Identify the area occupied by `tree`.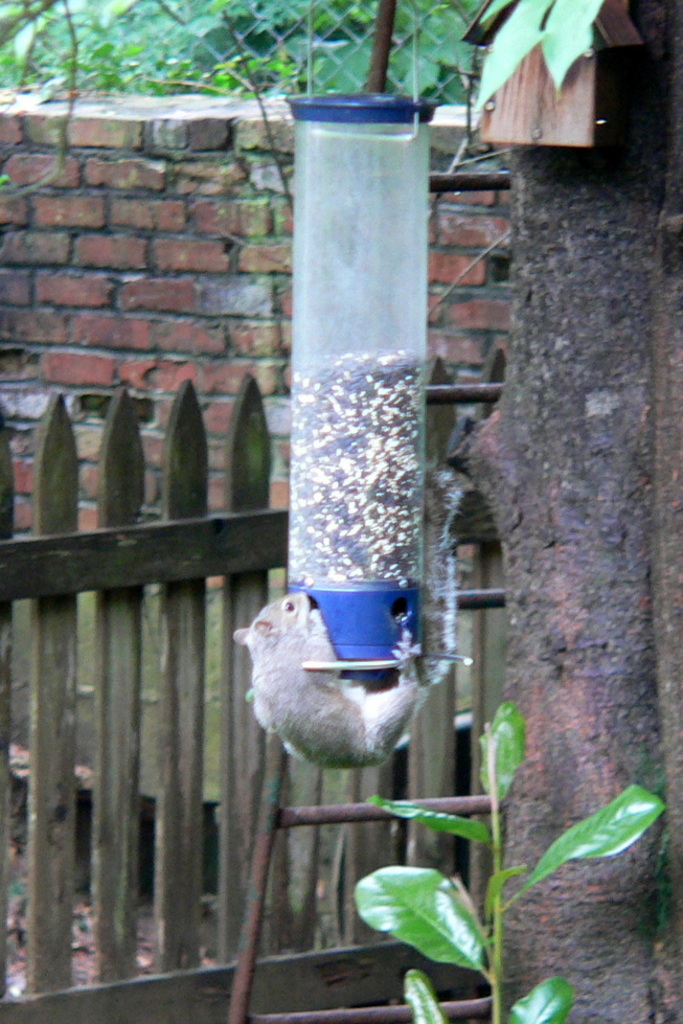
Area: box(482, 0, 682, 1023).
